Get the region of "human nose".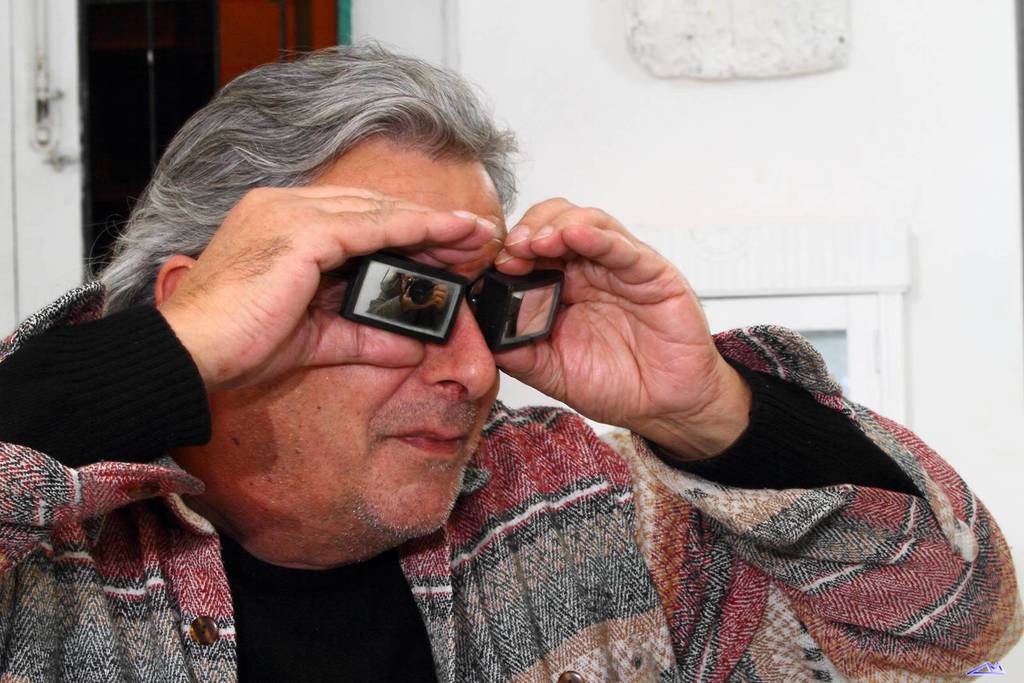
[426, 310, 495, 406].
